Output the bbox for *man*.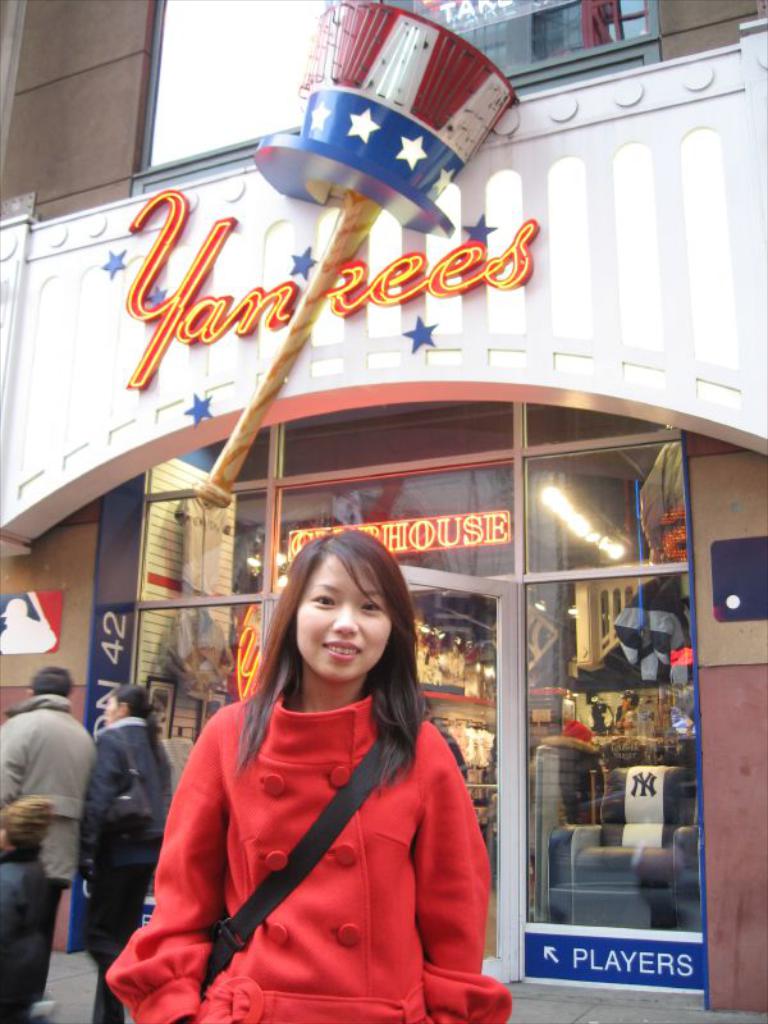
BBox(0, 667, 99, 1019).
